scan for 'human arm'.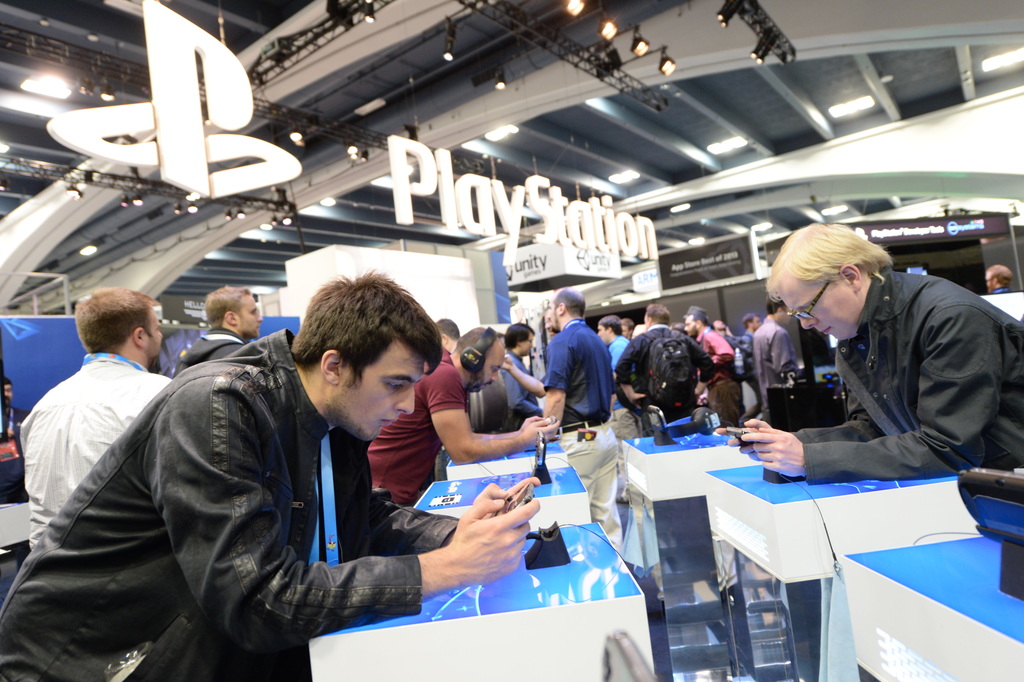
Scan result: pyautogui.locateOnScreen(156, 370, 547, 647).
